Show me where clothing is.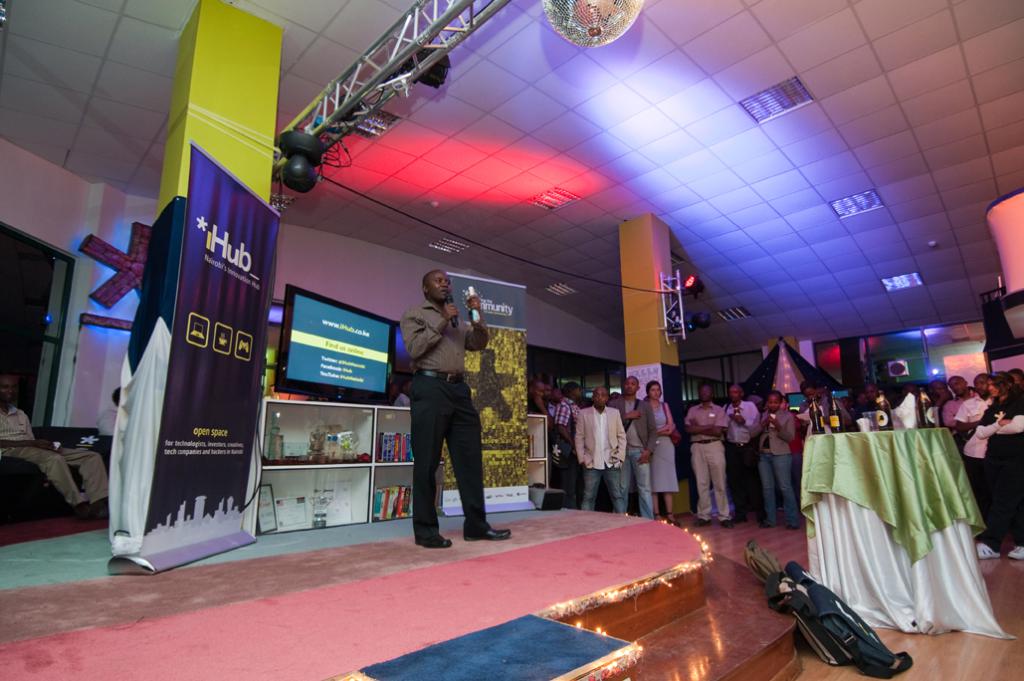
clothing is at rect(579, 401, 634, 514).
